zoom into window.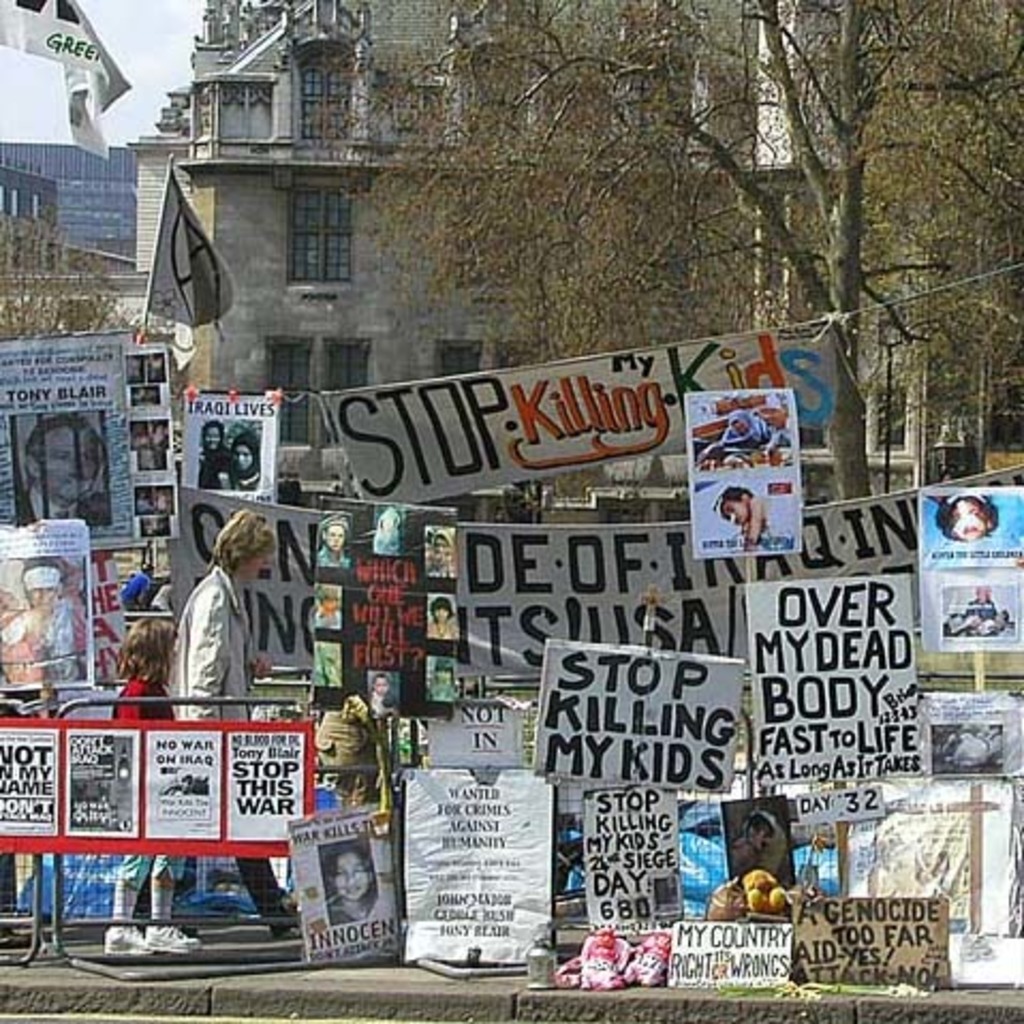
Zoom target: 383,79,457,152.
